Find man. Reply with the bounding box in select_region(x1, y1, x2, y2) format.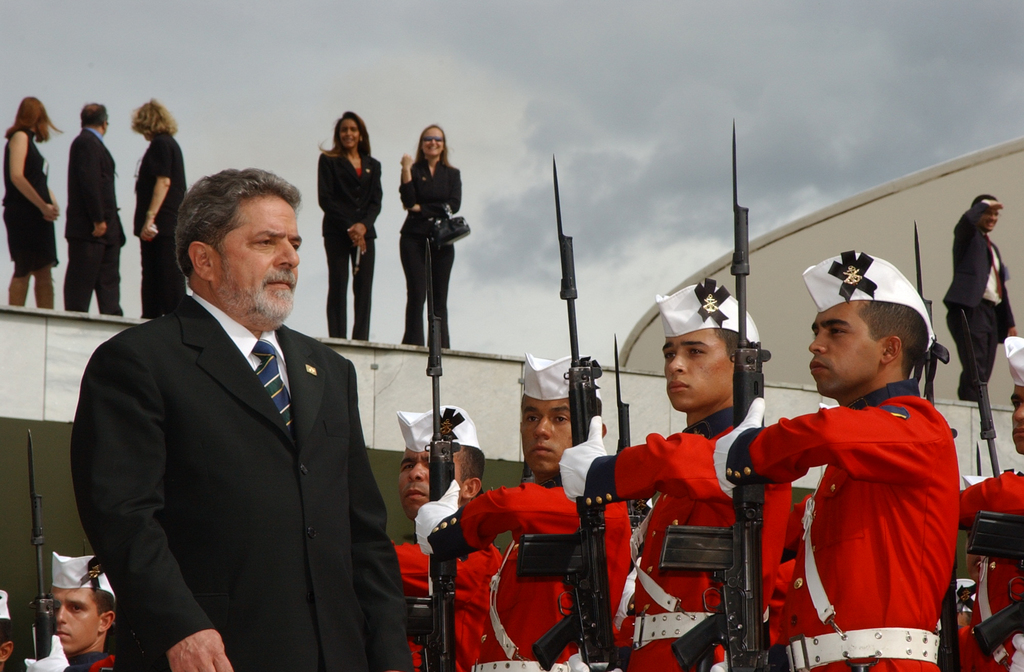
select_region(70, 142, 383, 669).
